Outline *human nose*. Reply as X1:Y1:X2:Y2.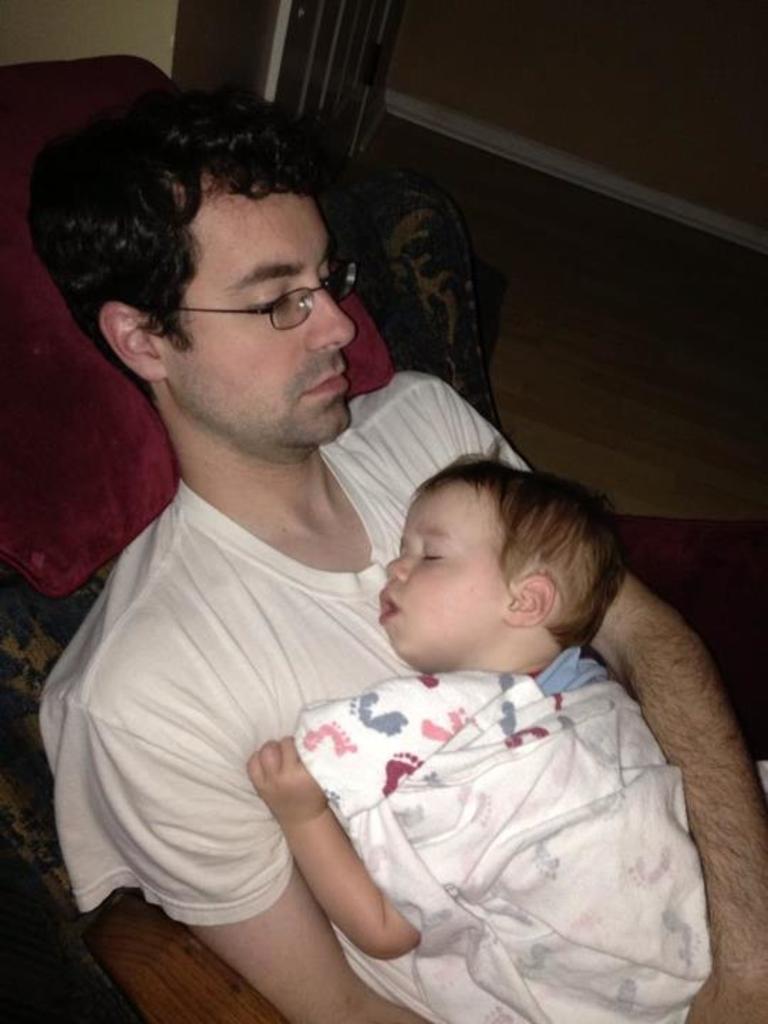
387:548:415:587.
